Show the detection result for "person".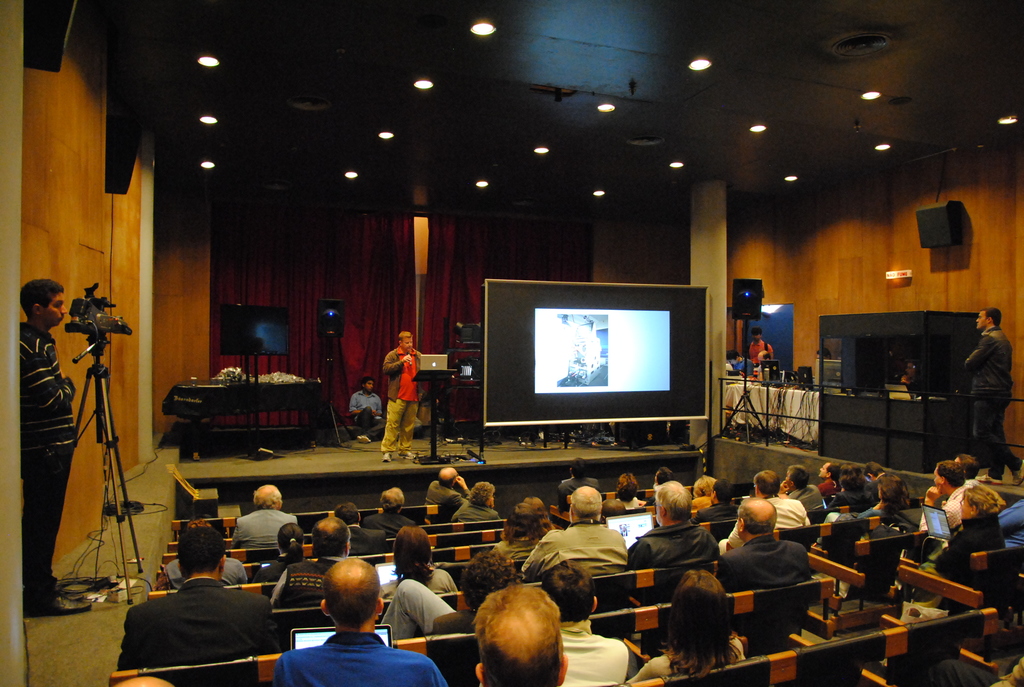
l=17, t=280, r=95, b=616.
